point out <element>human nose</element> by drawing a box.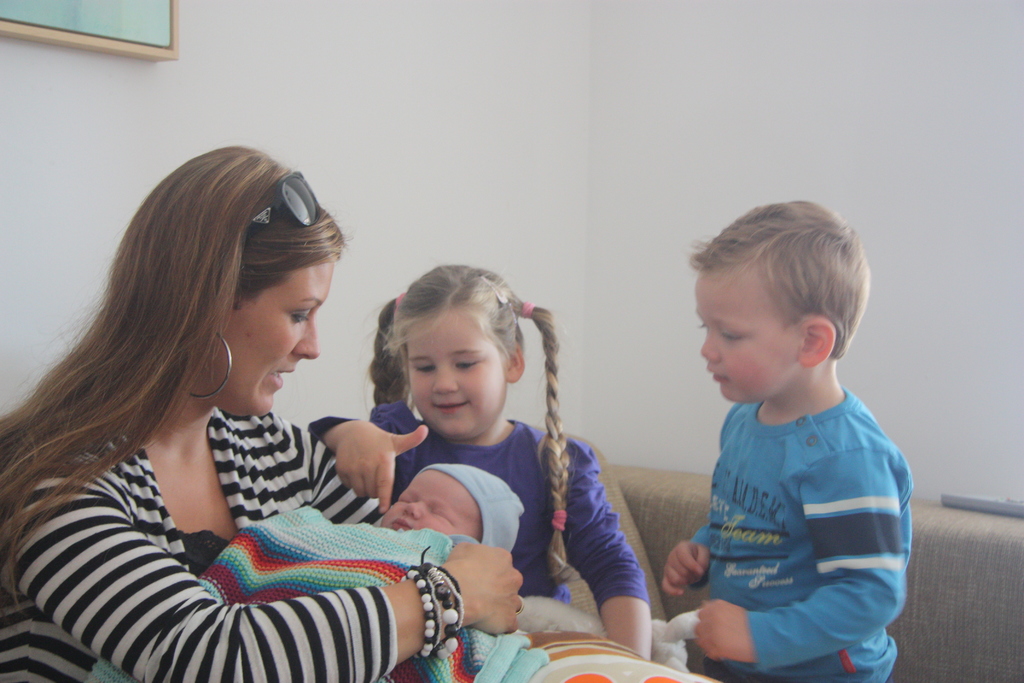
[x1=292, y1=310, x2=321, y2=361].
